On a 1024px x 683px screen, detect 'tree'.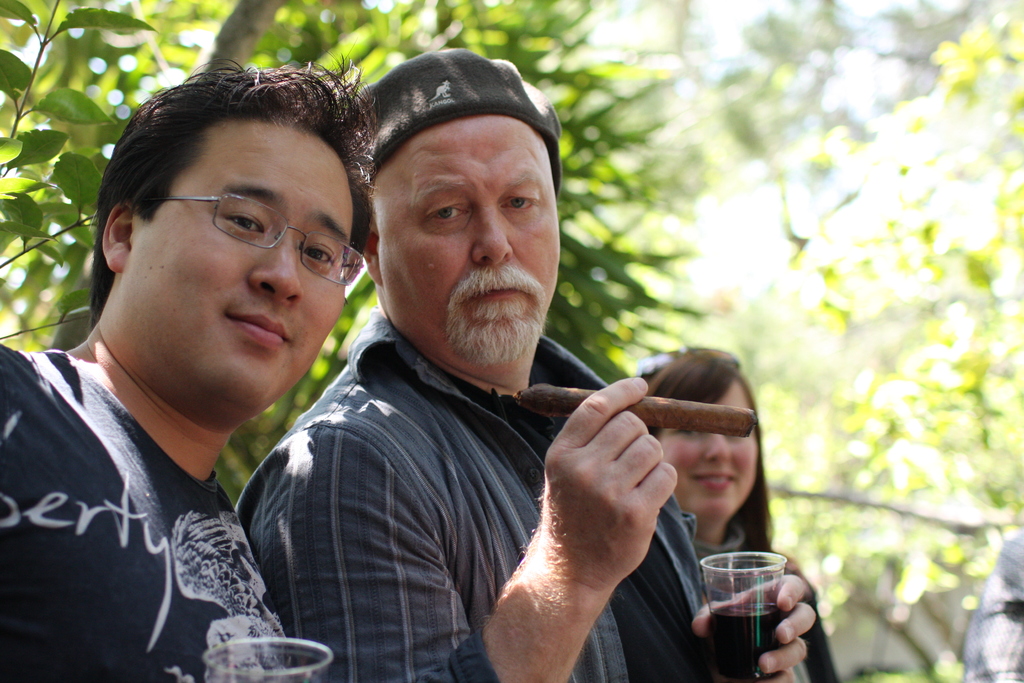
left=648, top=0, right=1023, bottom=682.
